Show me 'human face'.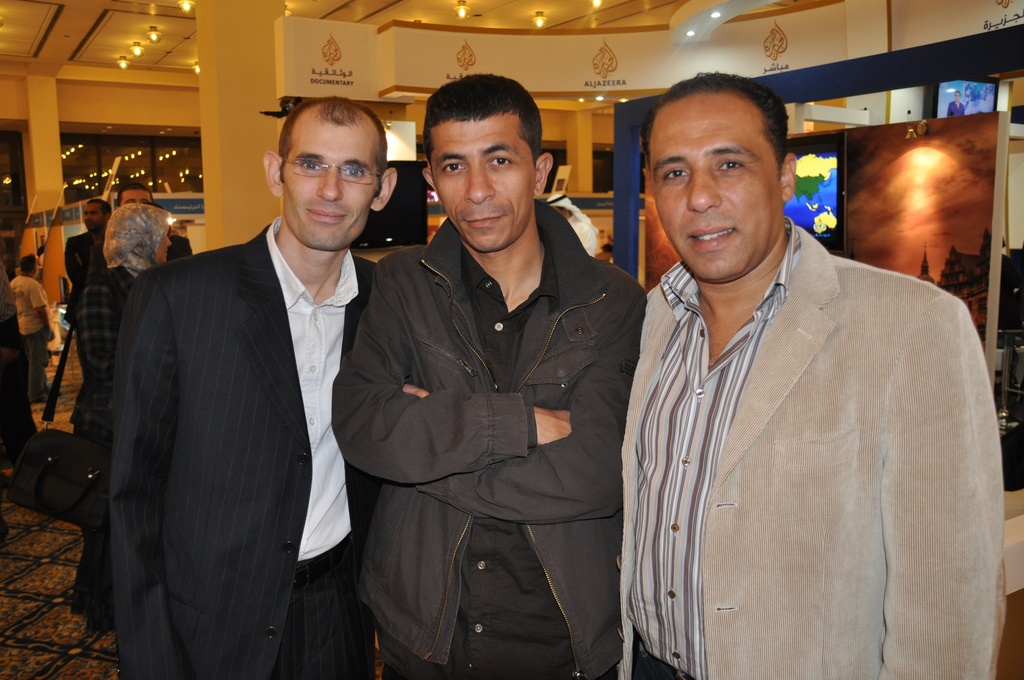
'human face' is here: [415, 117, 532, 248].
